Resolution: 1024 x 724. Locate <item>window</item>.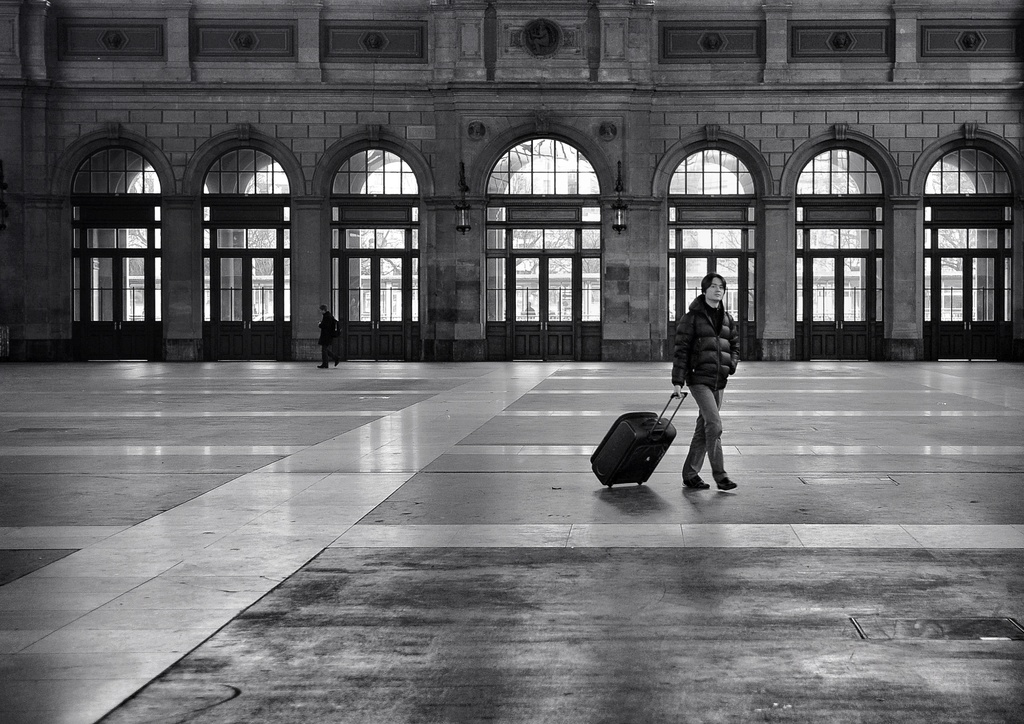
785:144:885:371.
